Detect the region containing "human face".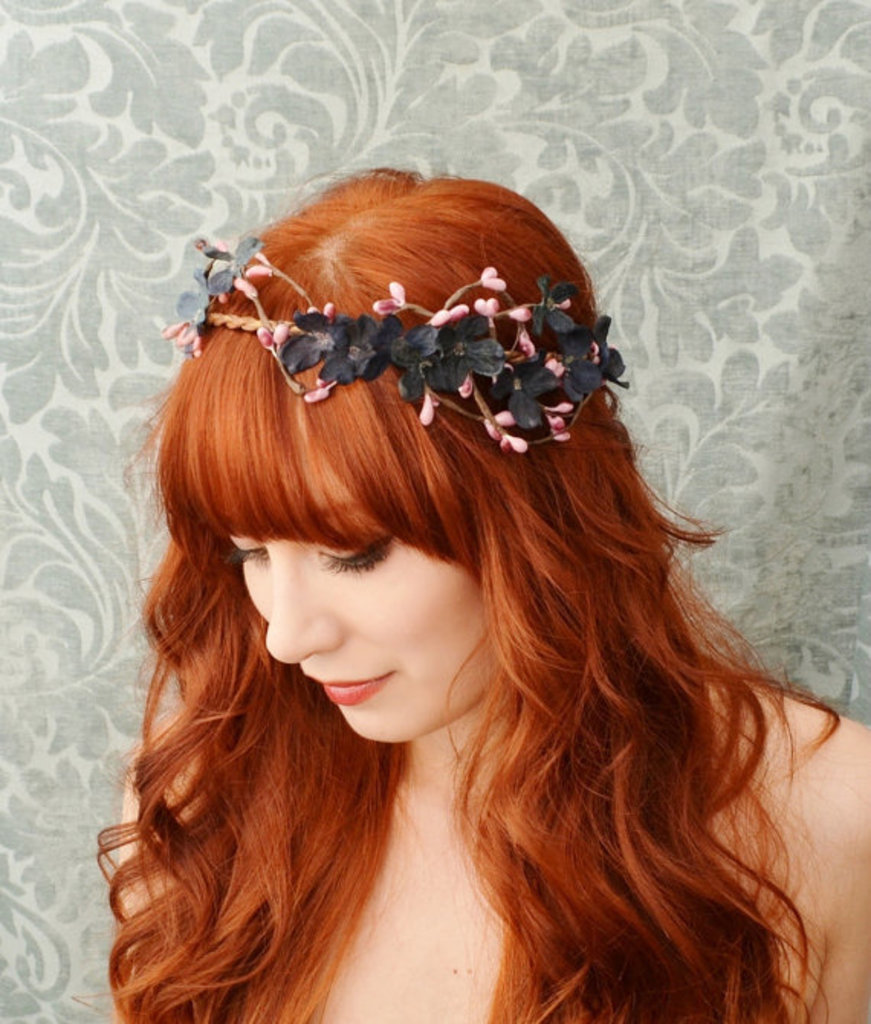
226, 410, 498, 740.
